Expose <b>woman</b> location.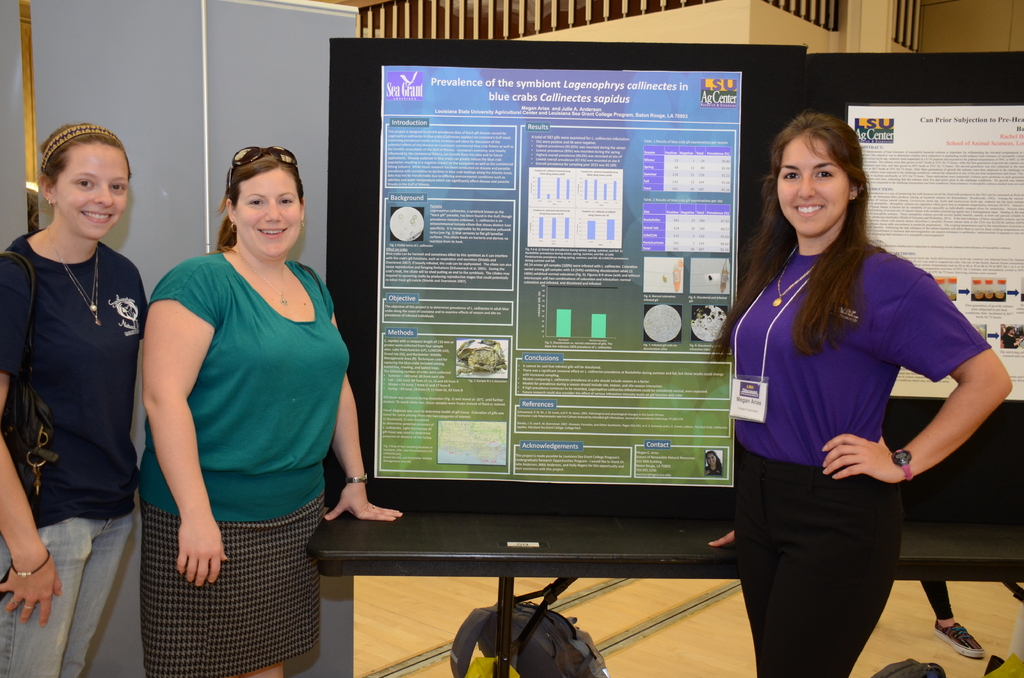
Exposed at bbox=(138, 147, 401, 677).
